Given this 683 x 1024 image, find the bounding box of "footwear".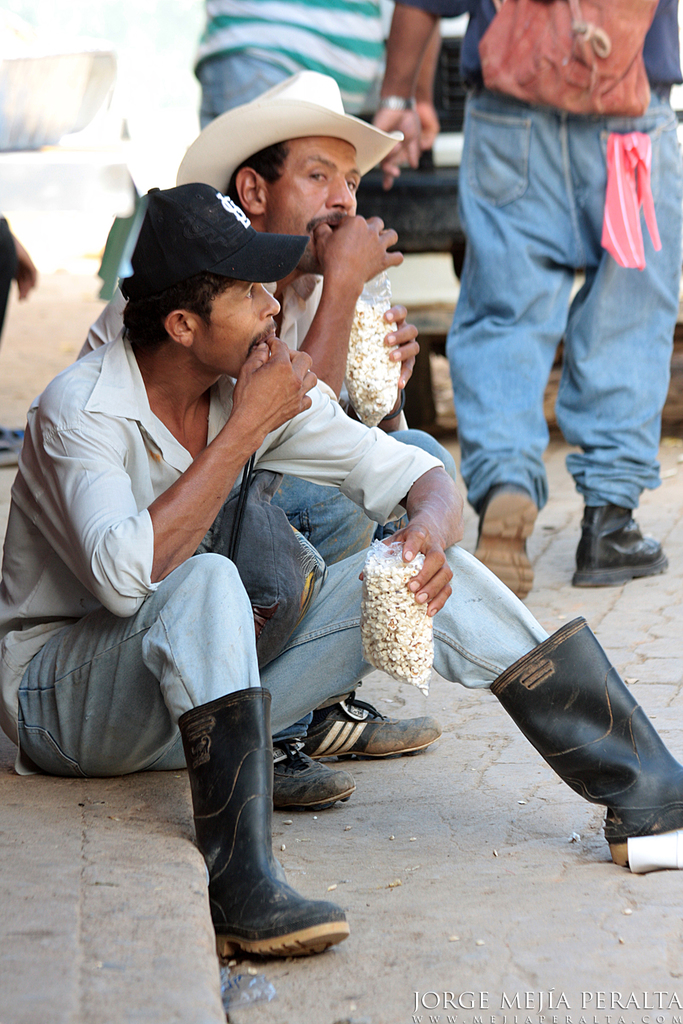
{"x1": 171, "y1": 687, "x2": 351, "y2": 970}.
